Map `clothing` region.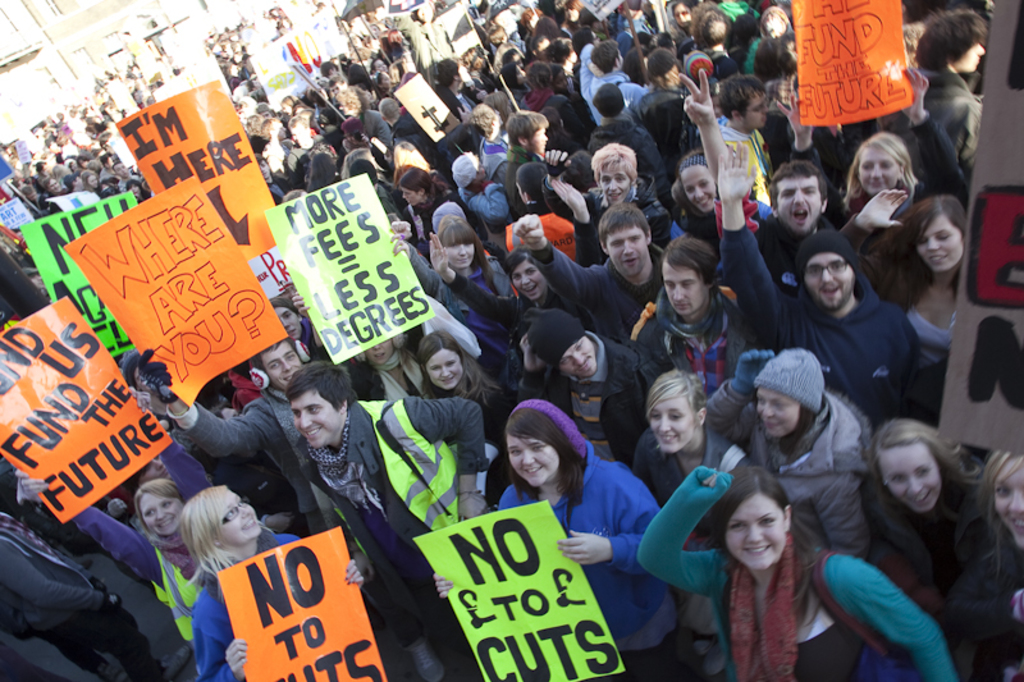
Mapped to (left=541, top=334, right=641, bottom=467).
